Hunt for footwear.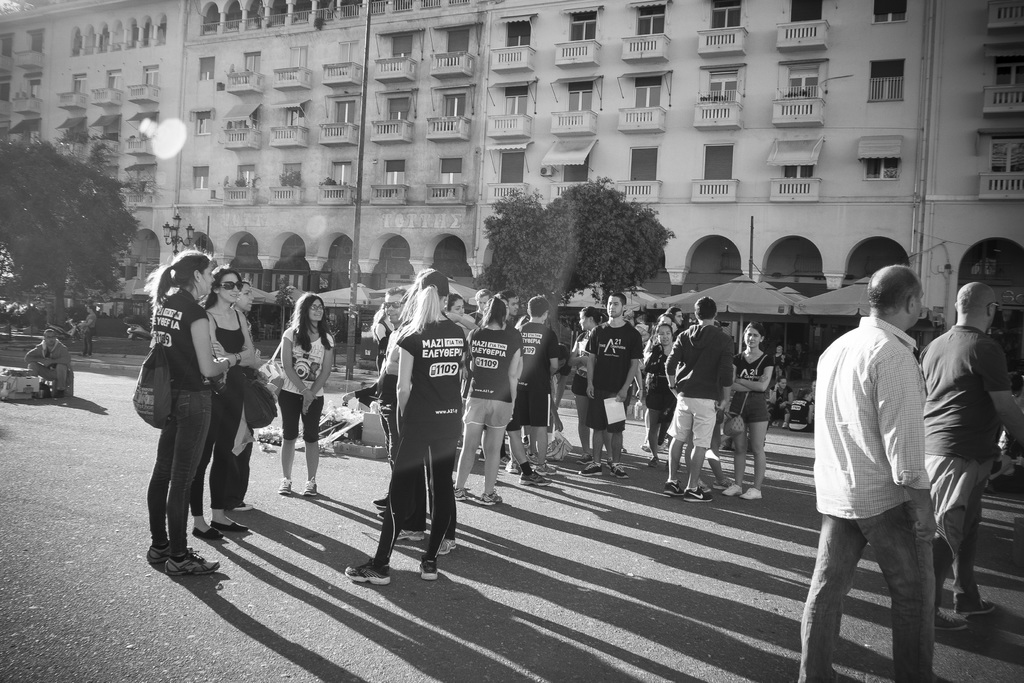
Hunted down at 372:497:390:511.
